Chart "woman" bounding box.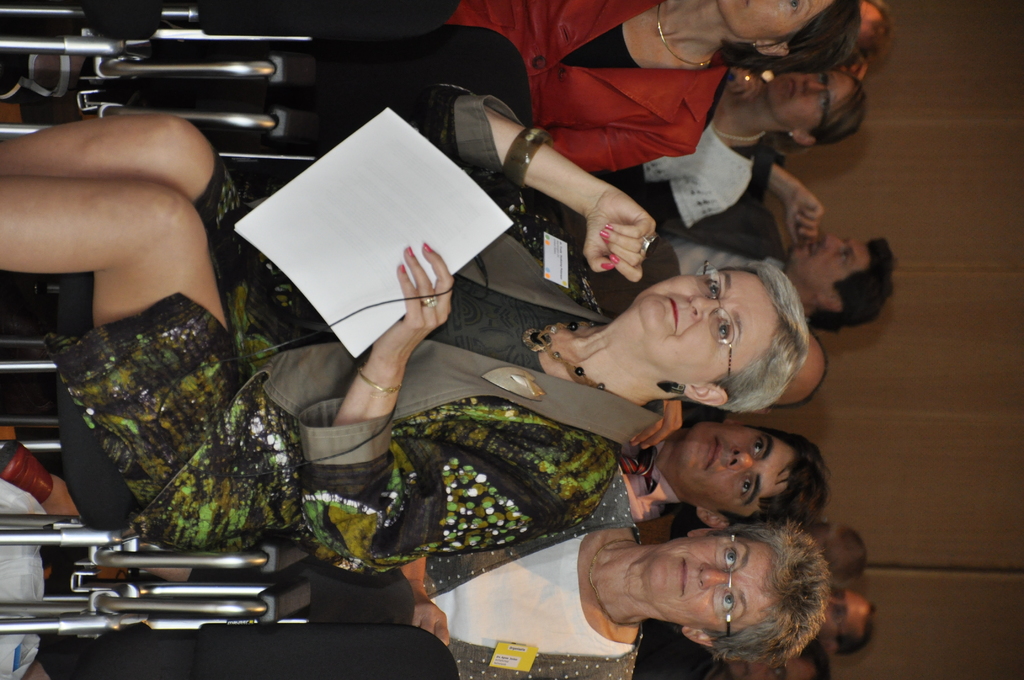
Charted: 40 470 832 679.
